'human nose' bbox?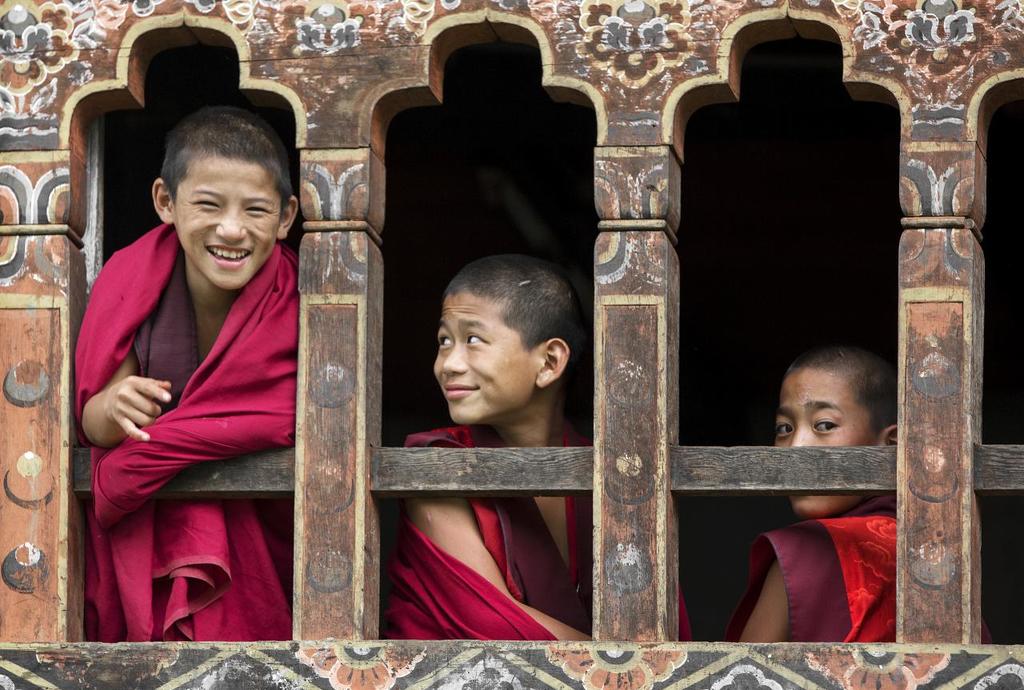
(439, 344, 467, 373)
